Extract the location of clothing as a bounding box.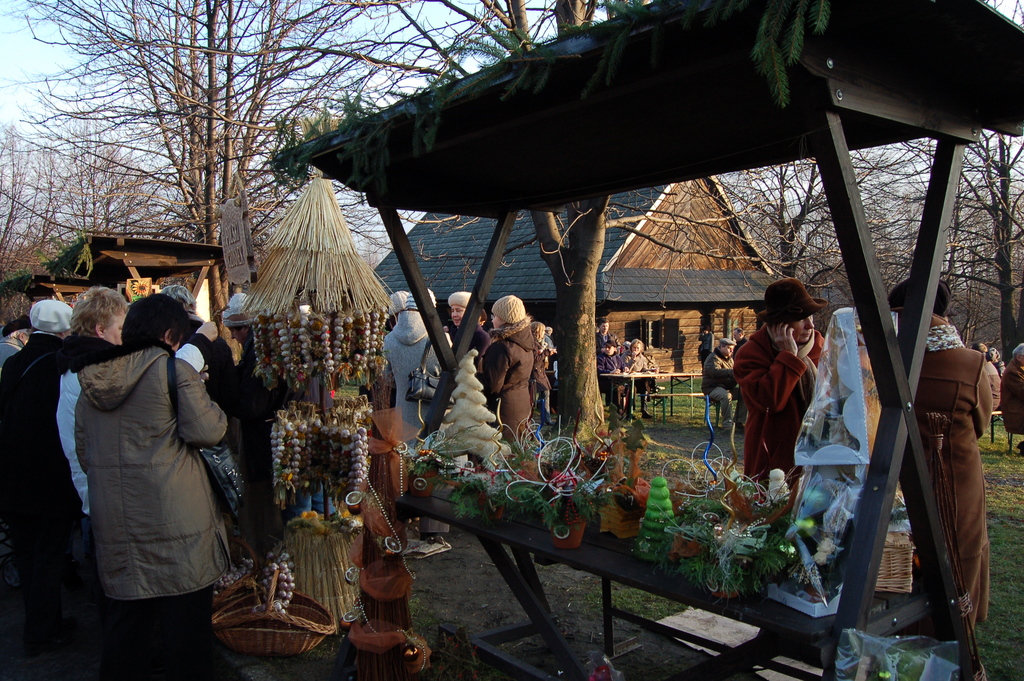
detection(735, 316, 831, 487).
